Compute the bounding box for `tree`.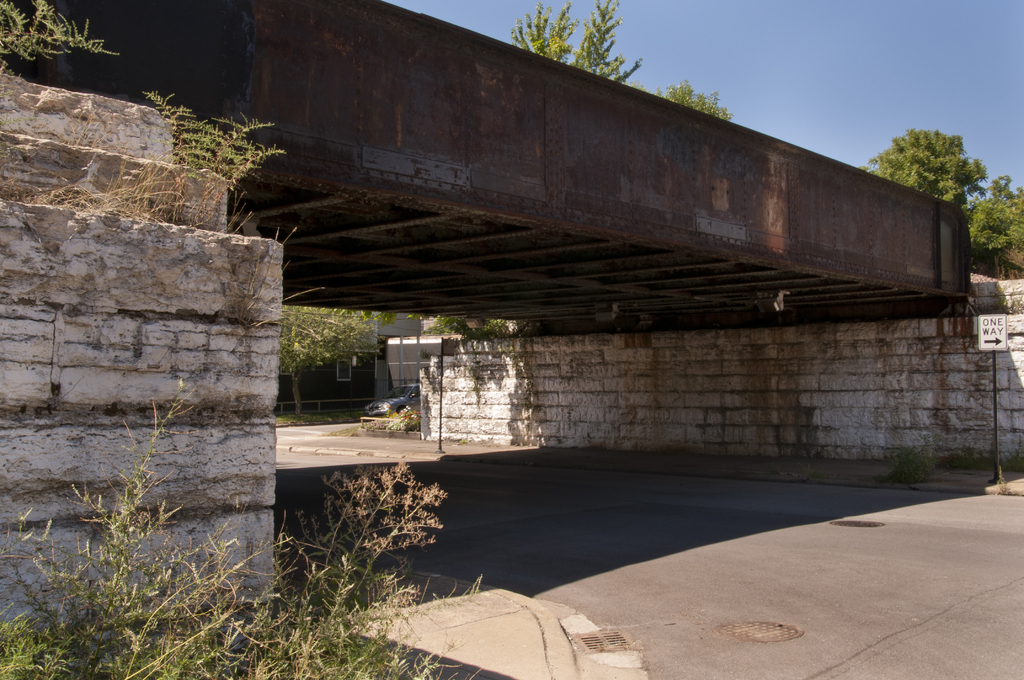
[965, 169, 1023, 257].
